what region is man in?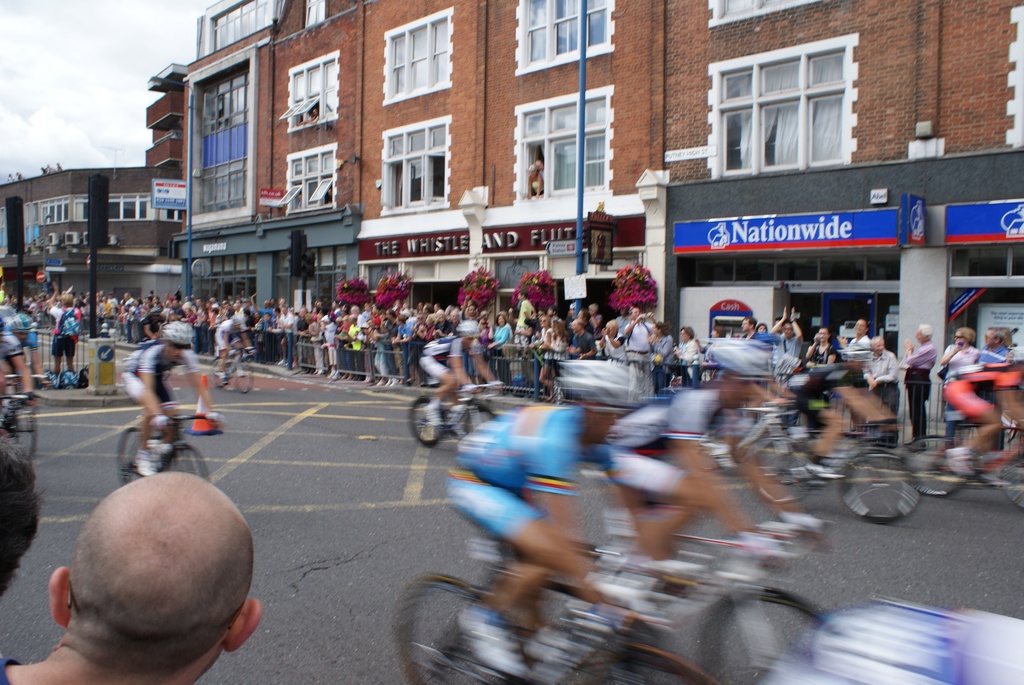
bbox=(594, 338, 783, 597).
